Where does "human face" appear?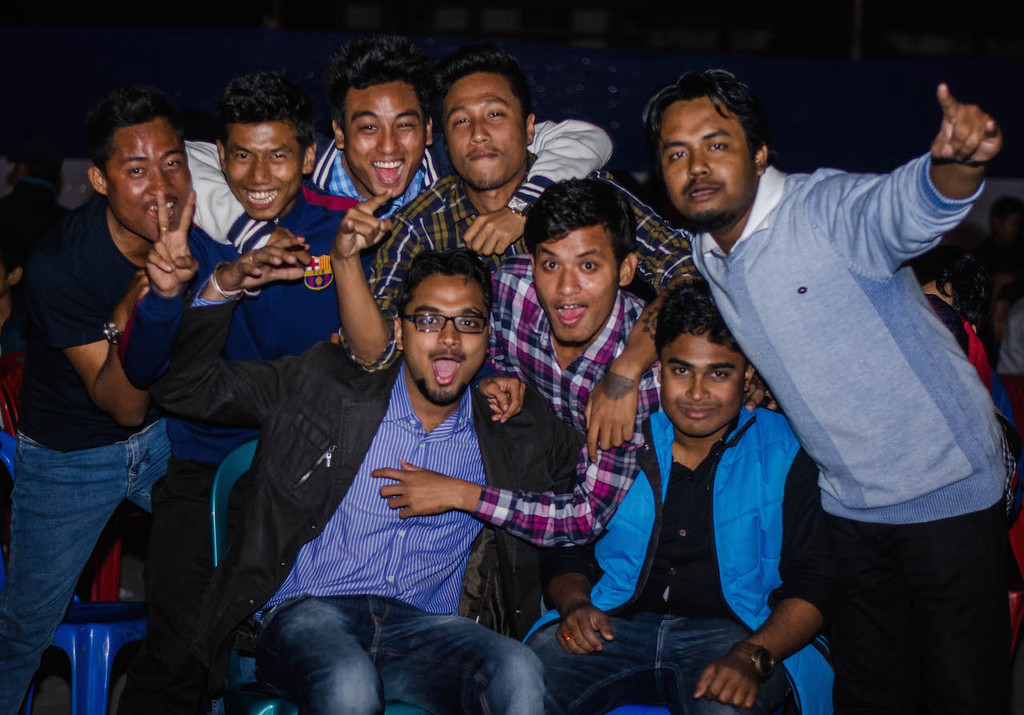
Appears at [left=658, top=338, right=744, bottom=436].
